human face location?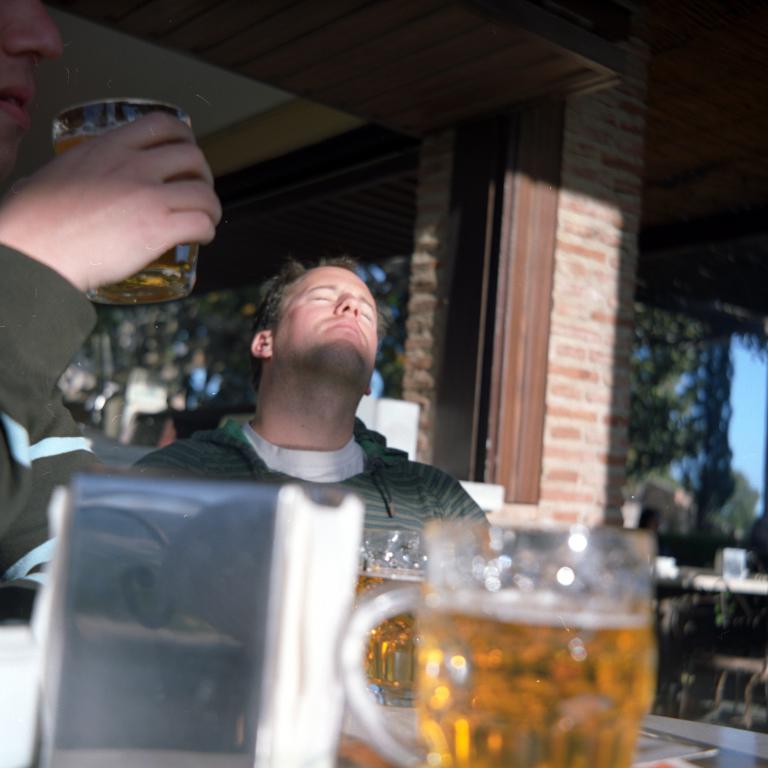
[left=275, top=271, right=375, bottom=393]
